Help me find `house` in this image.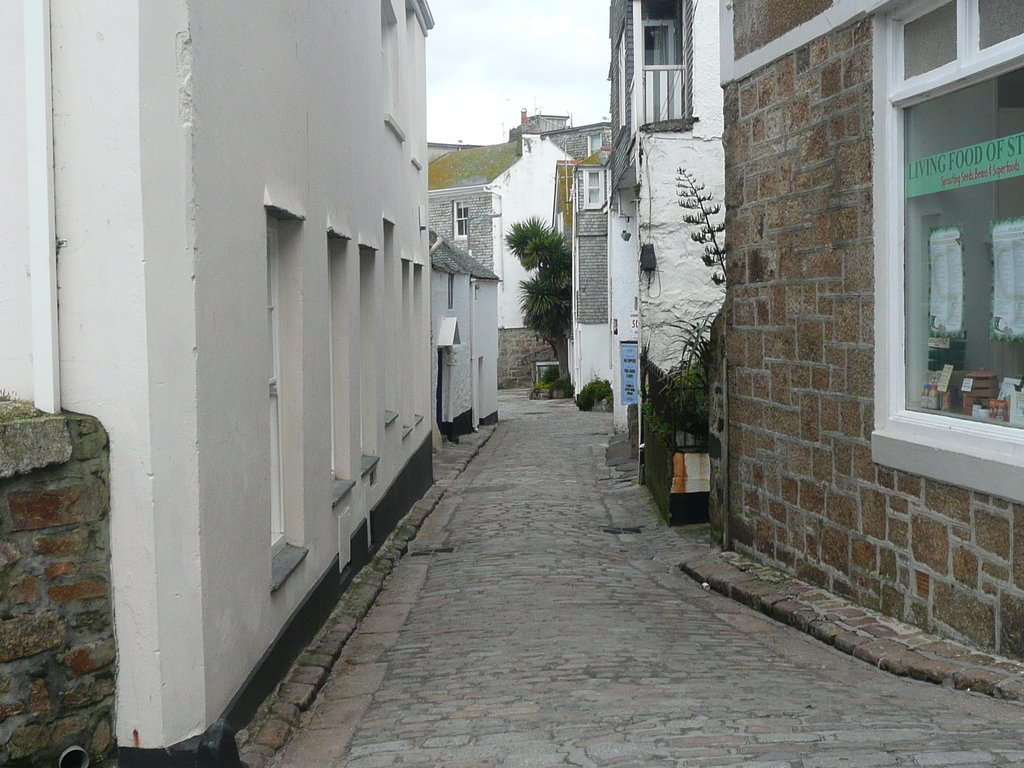
Found it: bbox(471, 117, 610, 397).
